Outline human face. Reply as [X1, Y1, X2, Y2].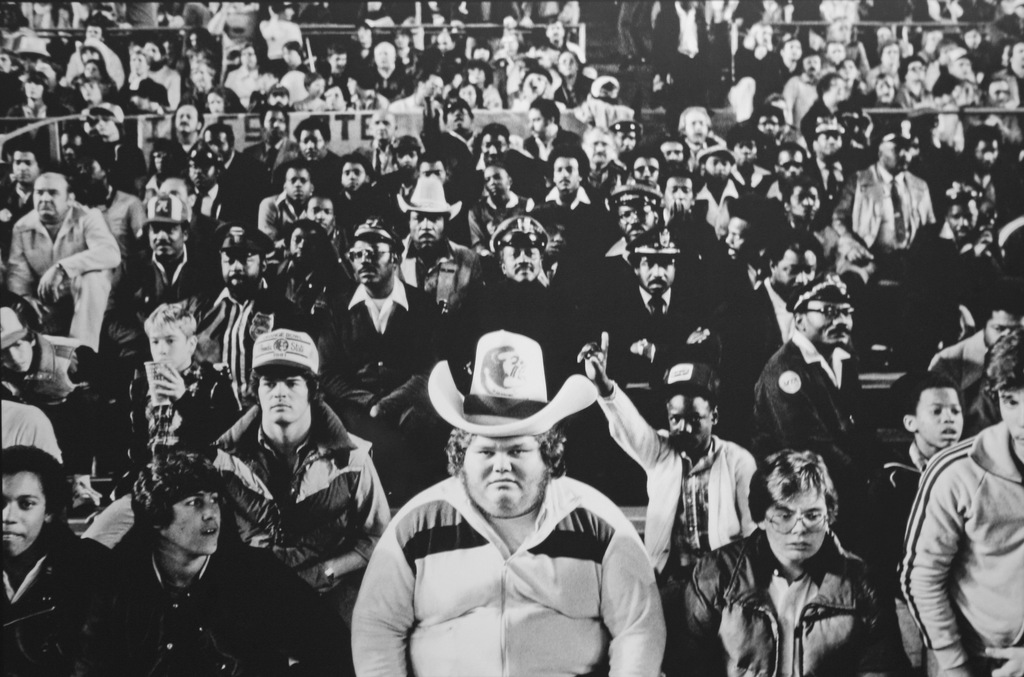
[708, 157, 726, 180].
